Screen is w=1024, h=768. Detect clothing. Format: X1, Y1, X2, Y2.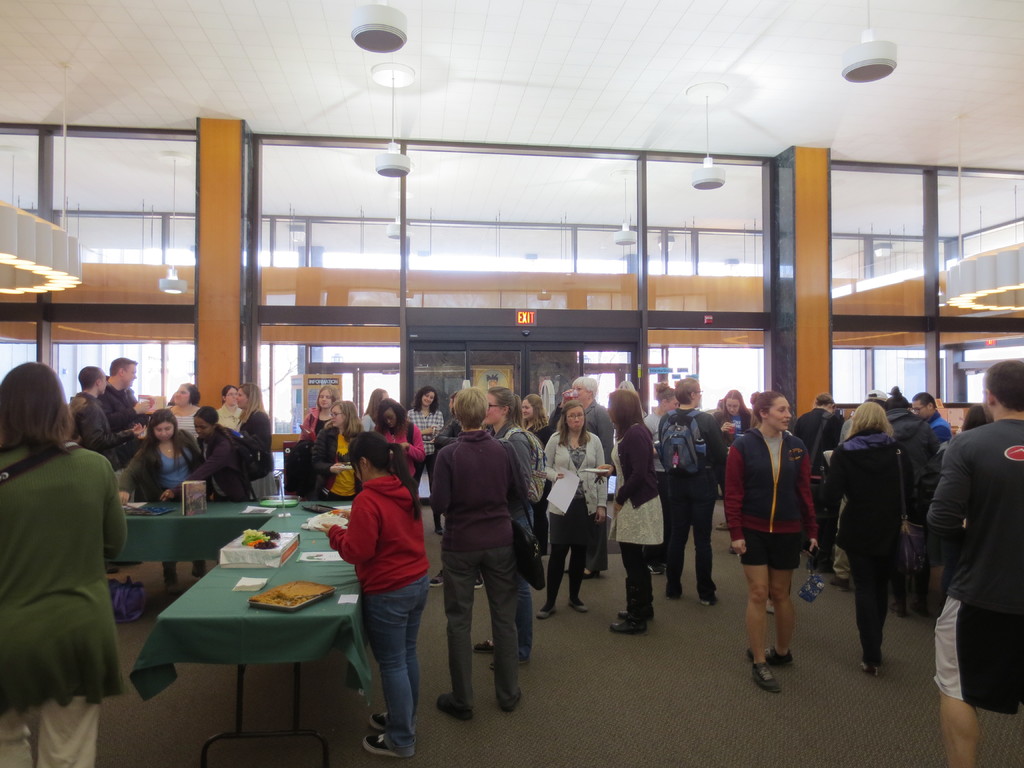
328, 481, 432, 749.
